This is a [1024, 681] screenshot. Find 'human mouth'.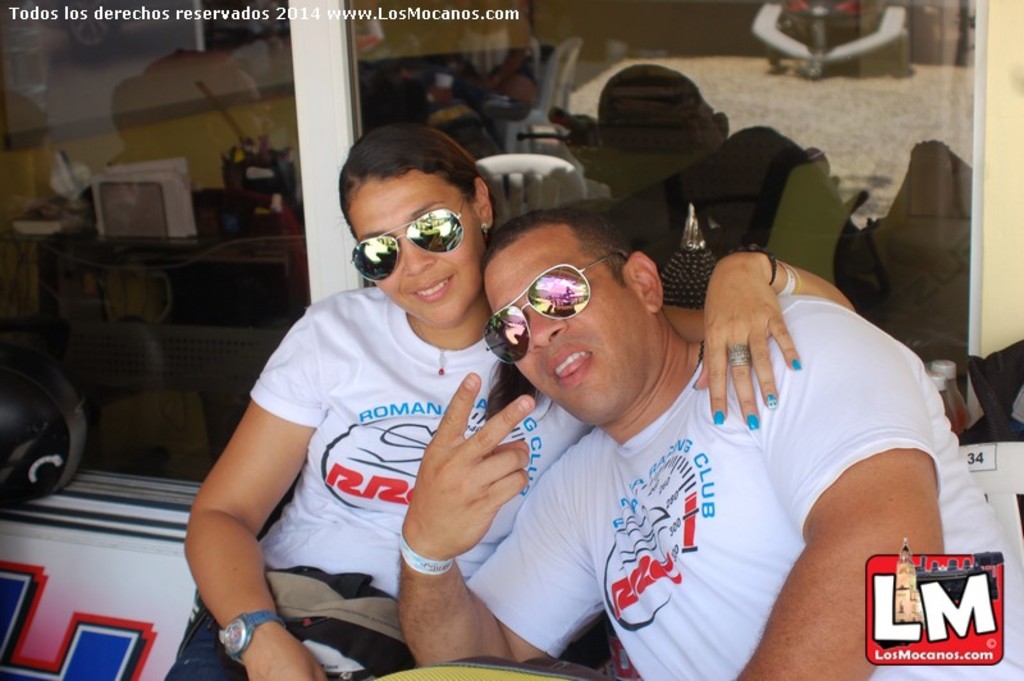
Bounding box: rect(411, 276, 458, 307).
